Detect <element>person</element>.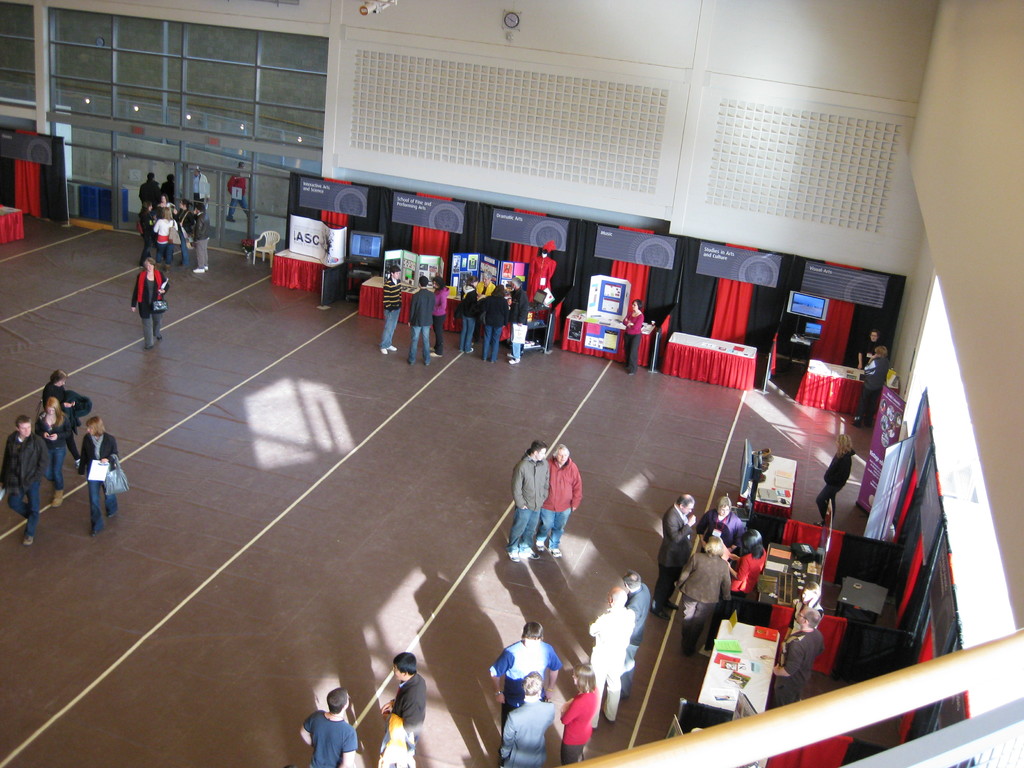
Detected at [300, 687, 357, 767].
